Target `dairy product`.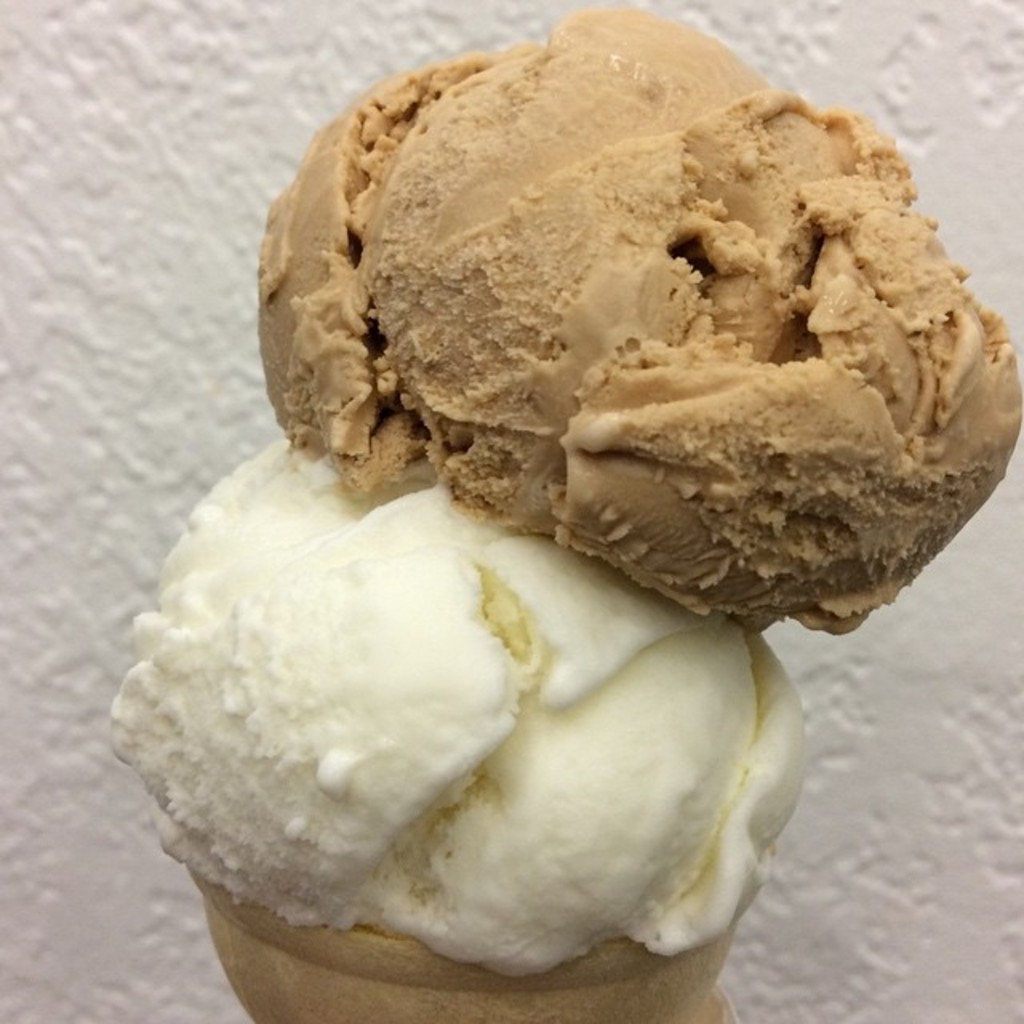
Target region: BBox(120, 451, 808, 968).
